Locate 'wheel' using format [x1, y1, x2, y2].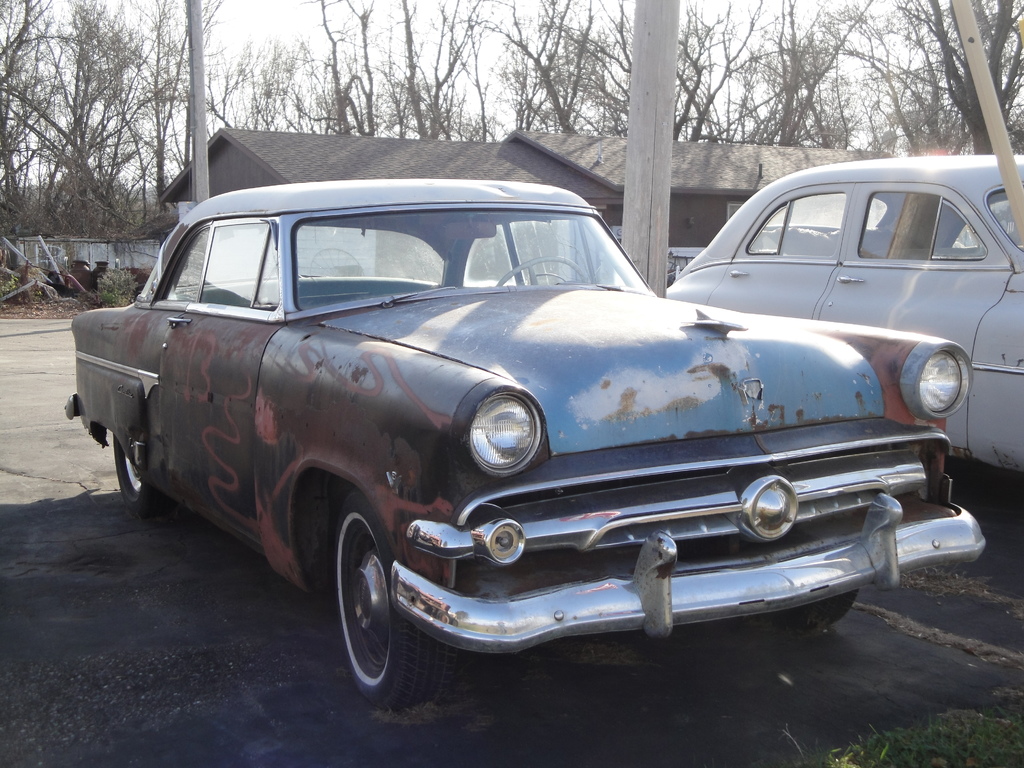
[497, 257, 590, 285].
